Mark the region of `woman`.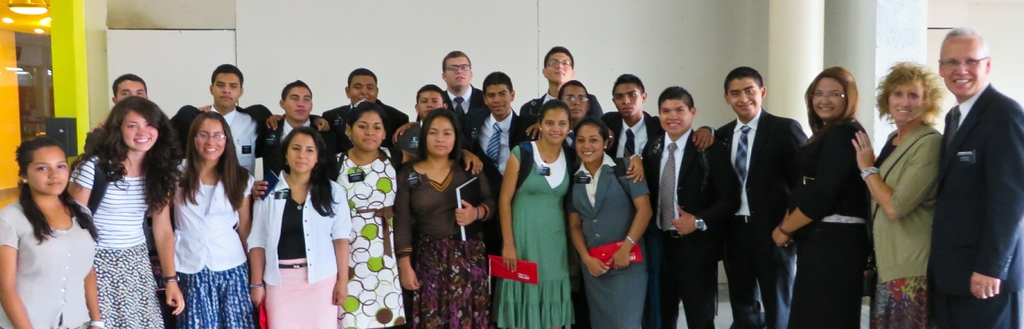
Region: pyautogui.locateOnScreen(769, 66, 872, 328).
